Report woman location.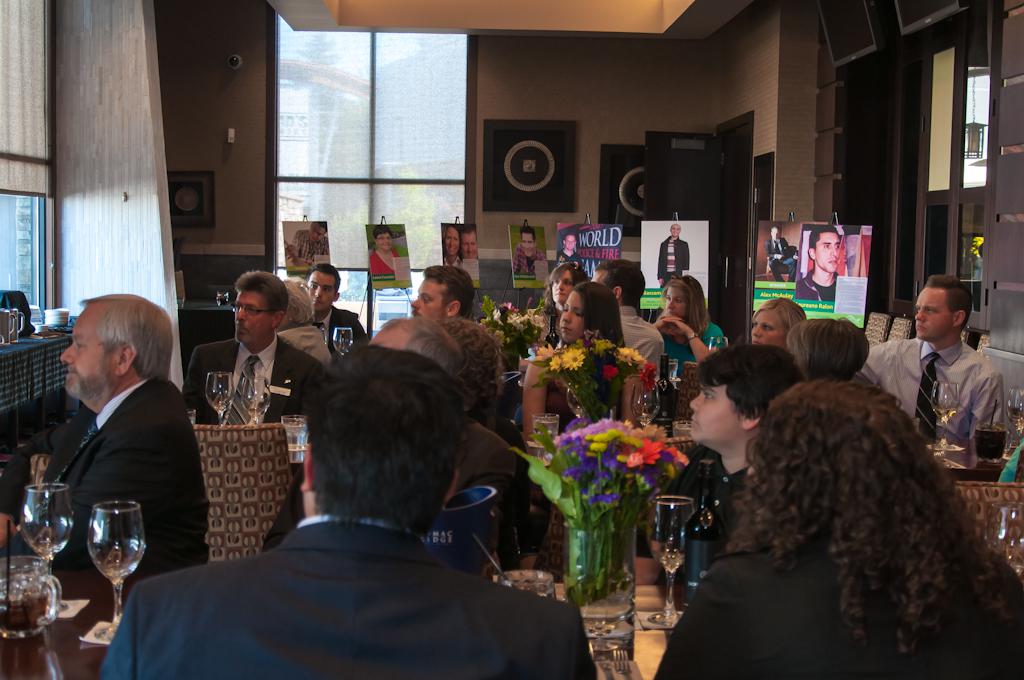
Report: 681,348,995,671.
